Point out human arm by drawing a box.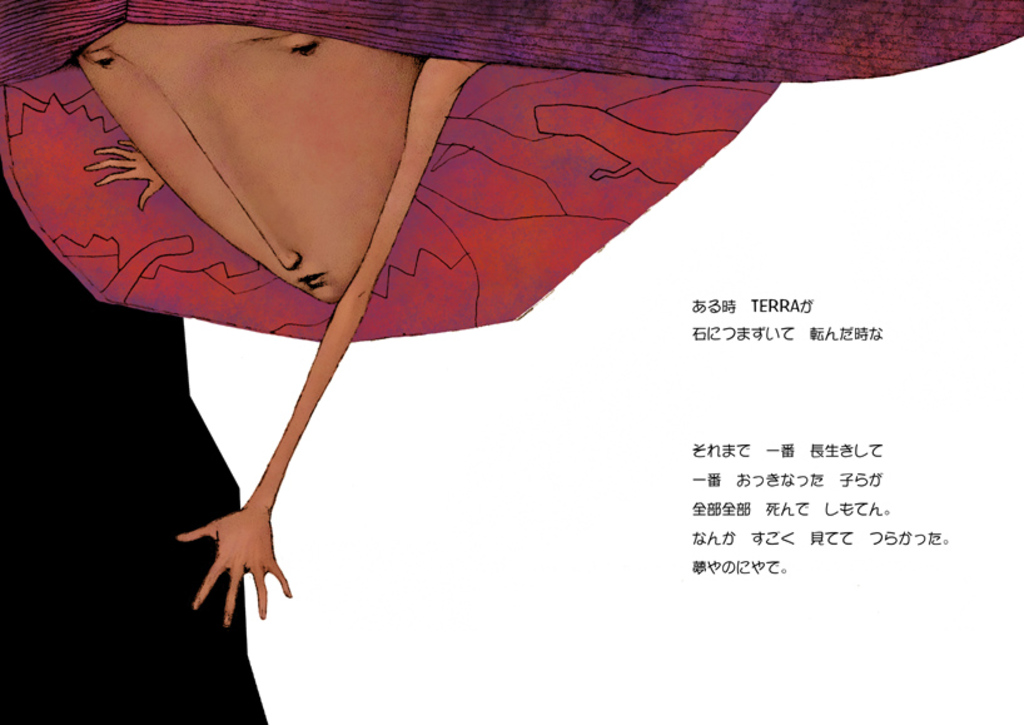
<box>88,136,164,212</box>.
